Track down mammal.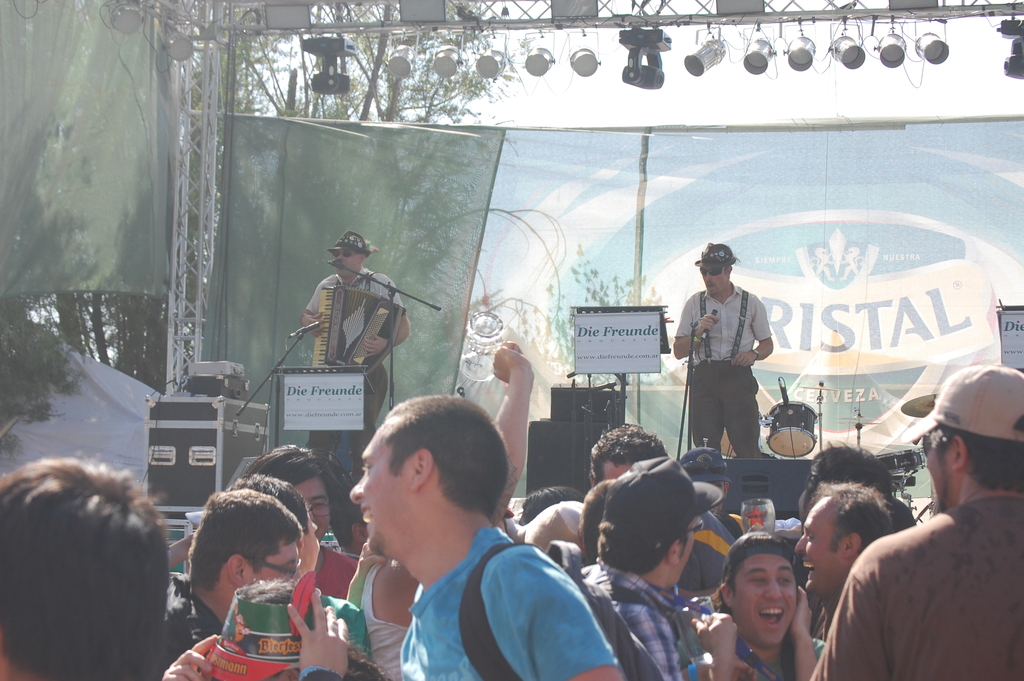
Tracked to crop(578, 474, 619, 564).
